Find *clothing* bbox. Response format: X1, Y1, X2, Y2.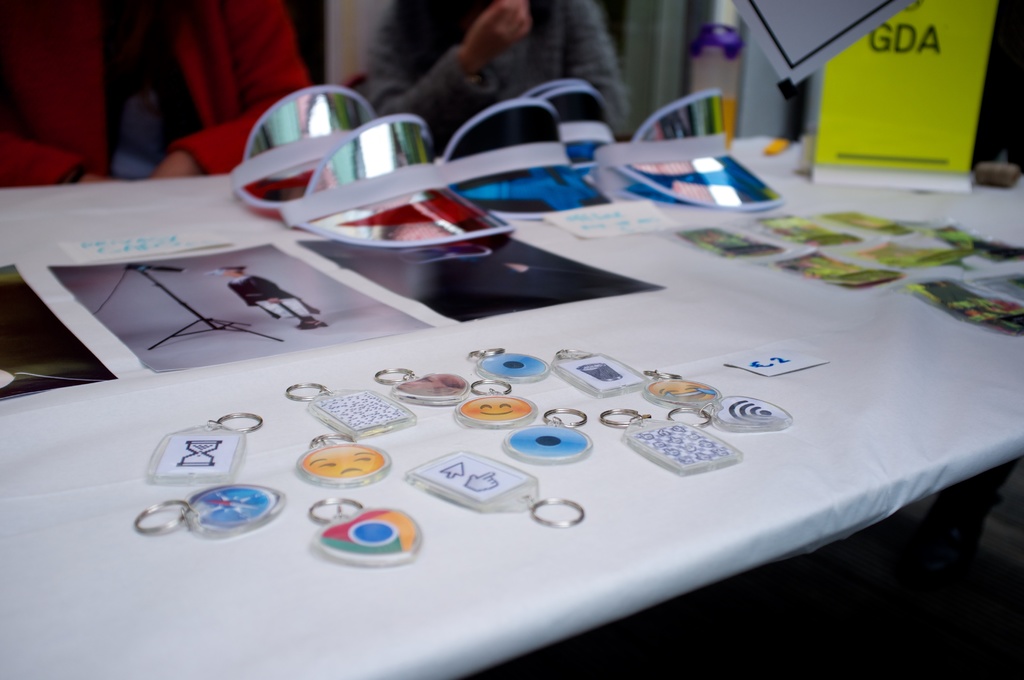
368, 3, 619, 155.
